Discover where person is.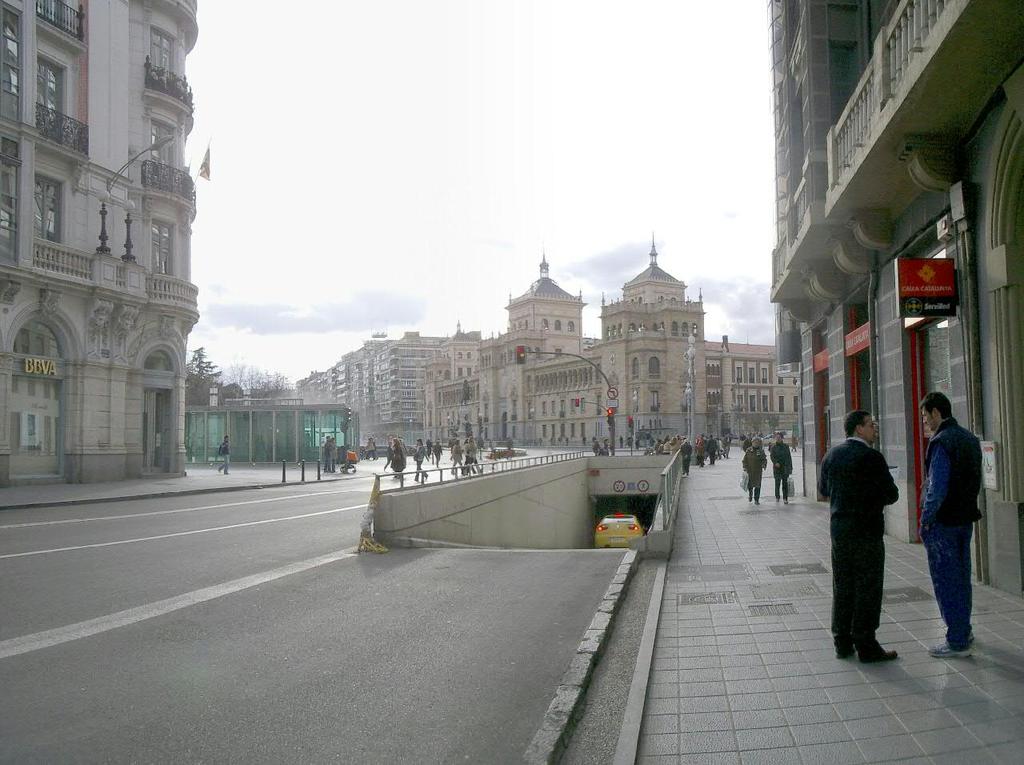
Discovered at x1=669, y1=429, x2=681, y2=455.
